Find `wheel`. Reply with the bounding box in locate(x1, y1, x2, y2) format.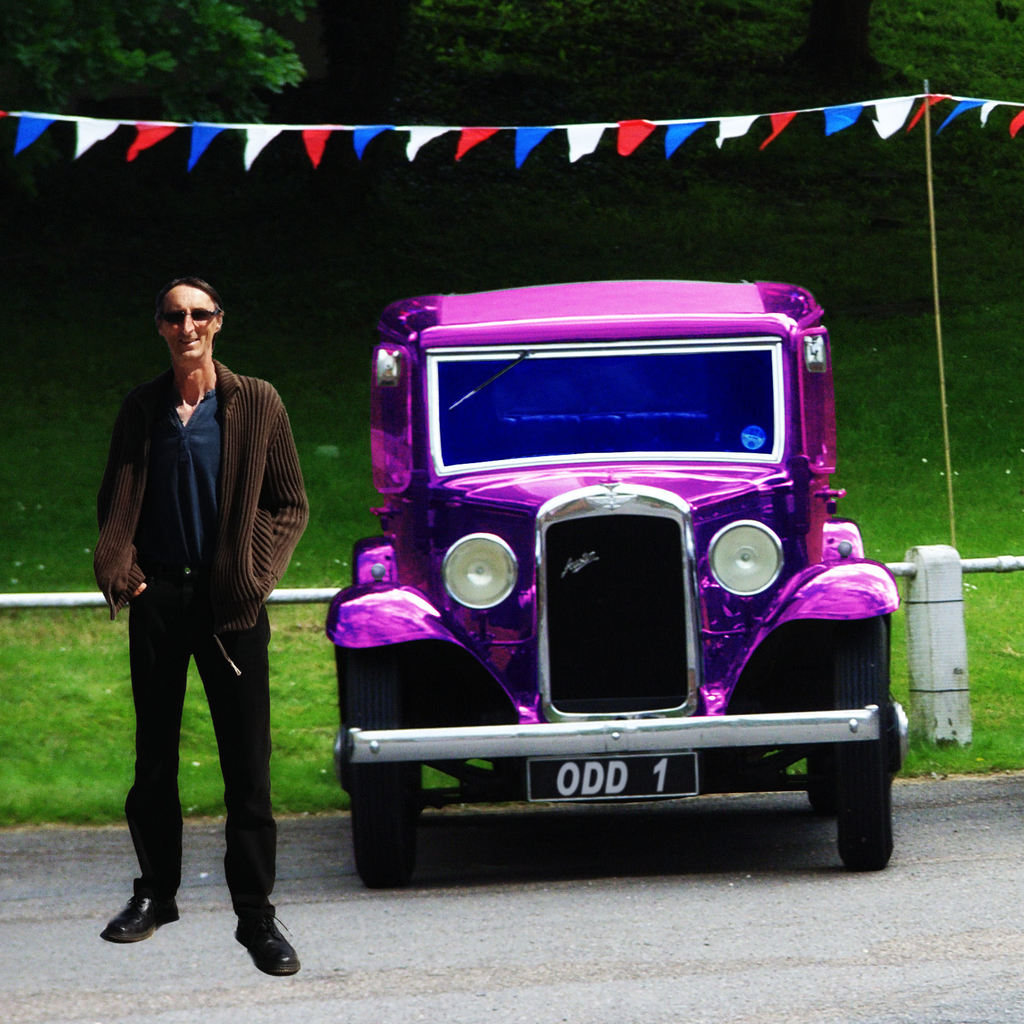
locate(801, 725, 844, 815).
